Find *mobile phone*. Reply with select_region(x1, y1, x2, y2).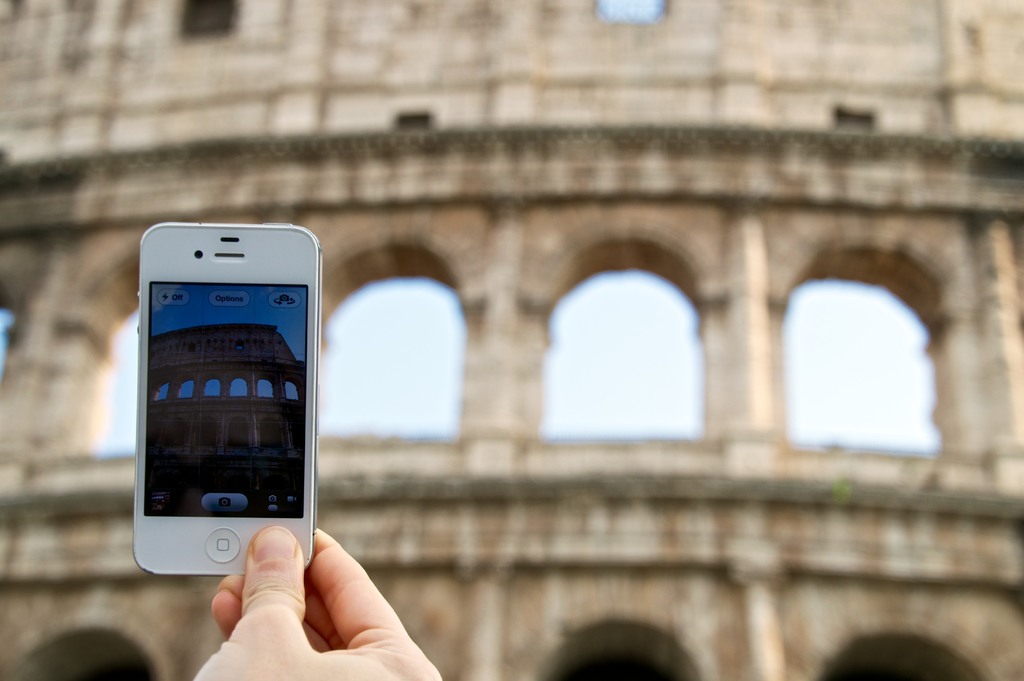
select_region(132, 221, 319, 577).
